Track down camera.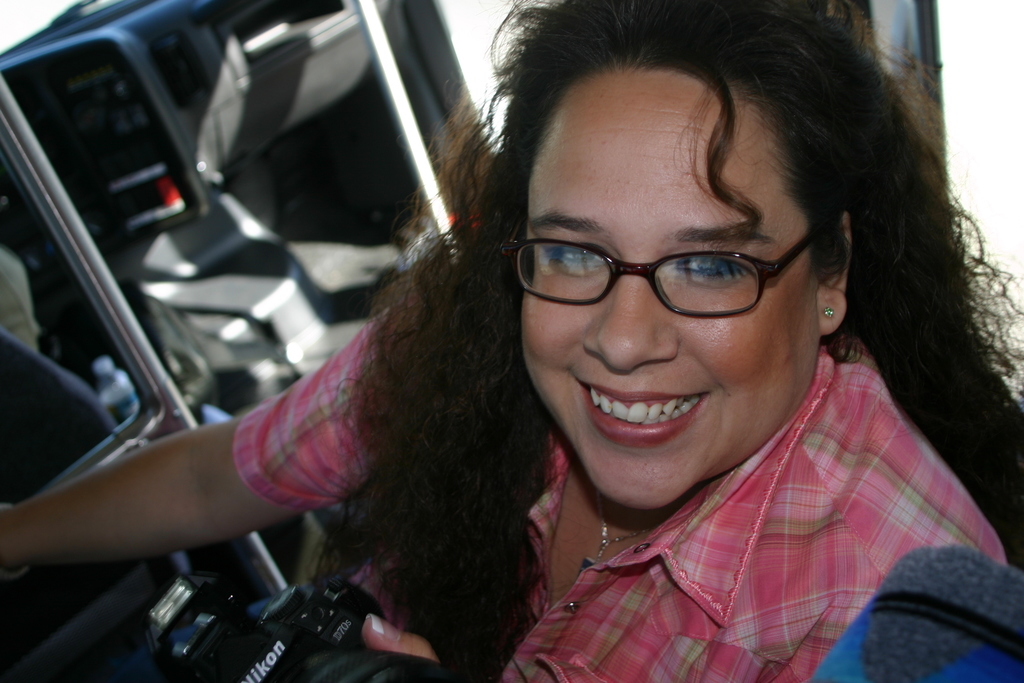
Tracked to 118:549:392:677.
